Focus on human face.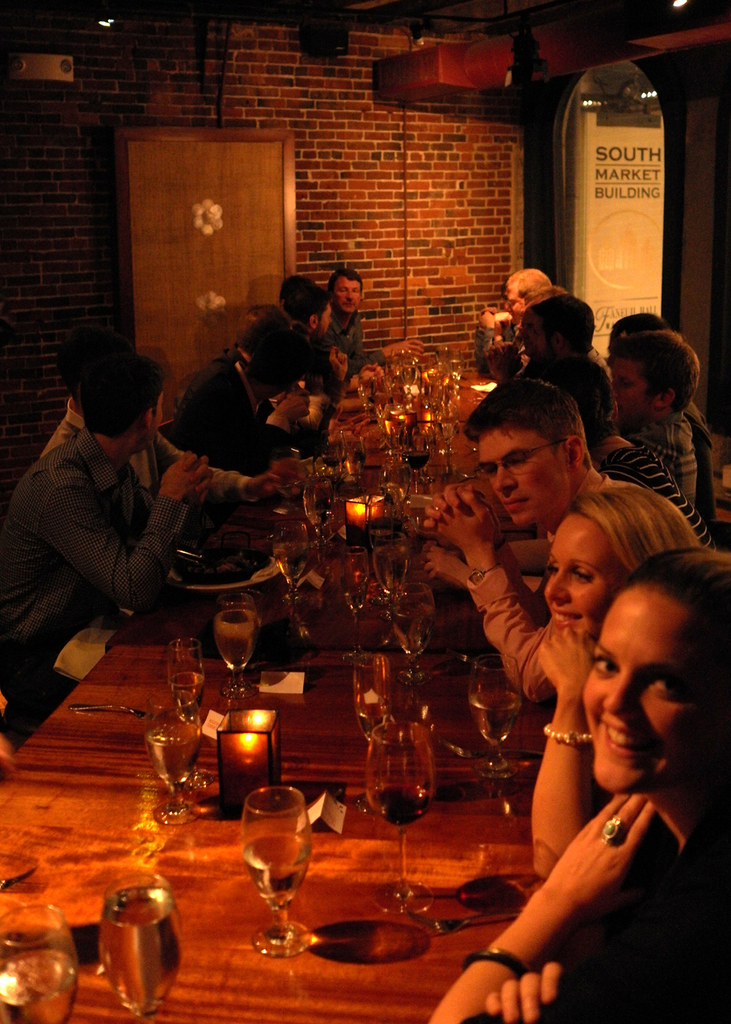
Focused at x1=474 y1=427 x2=566 y2=539.
